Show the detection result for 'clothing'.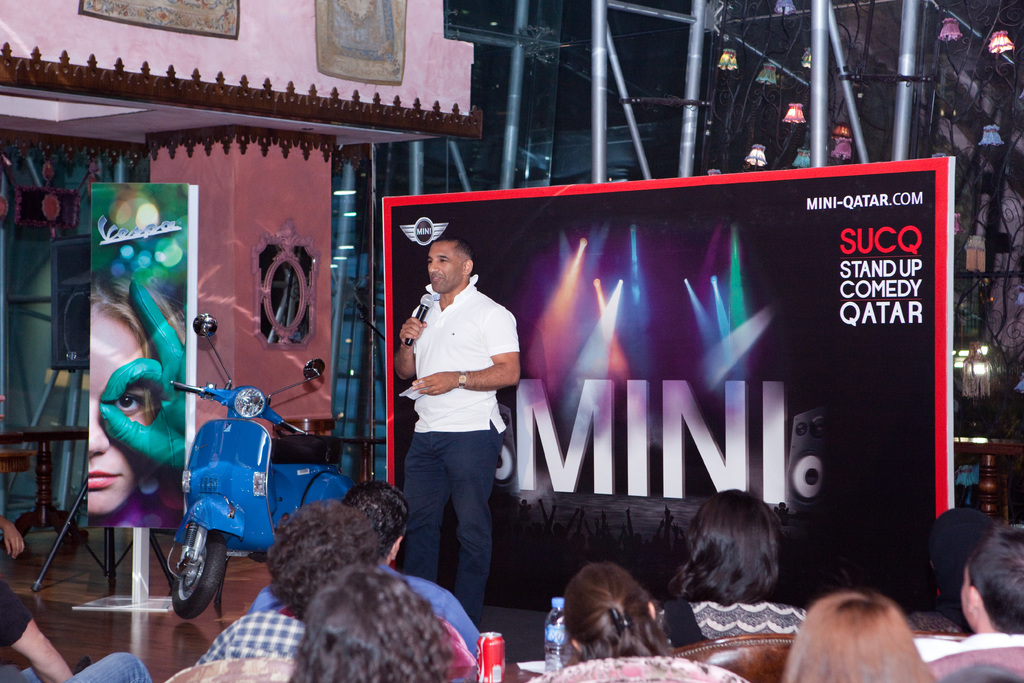
0,586,151,682.
